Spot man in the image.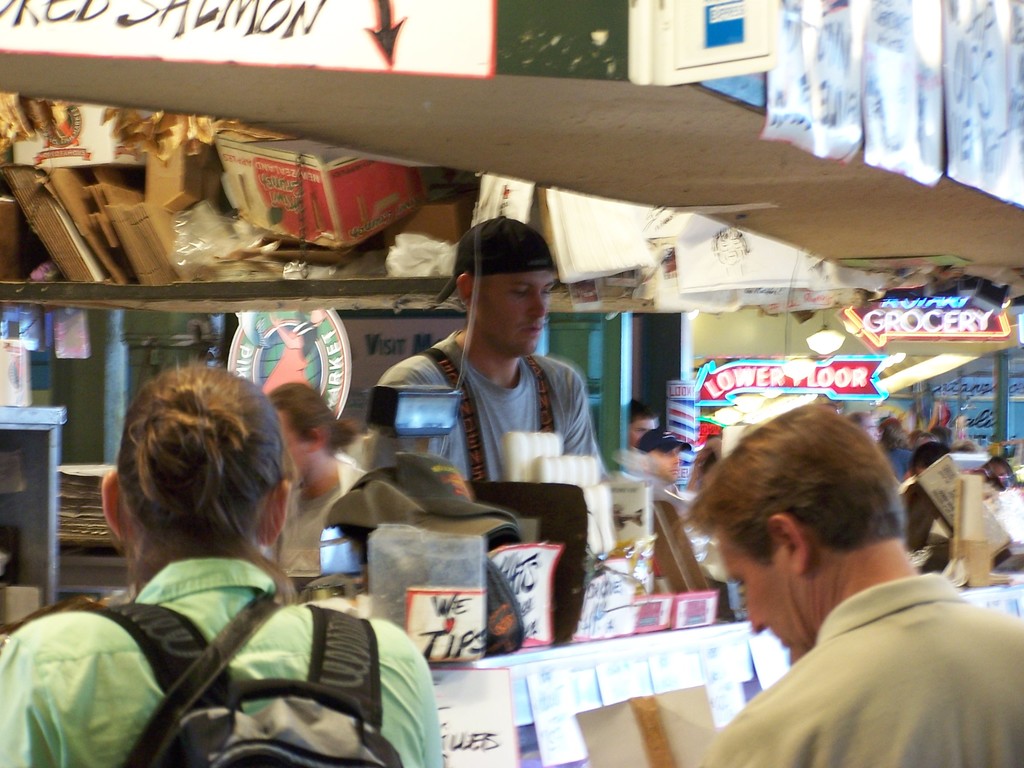
man found at <region>259, 383, 381, 600</region>.
